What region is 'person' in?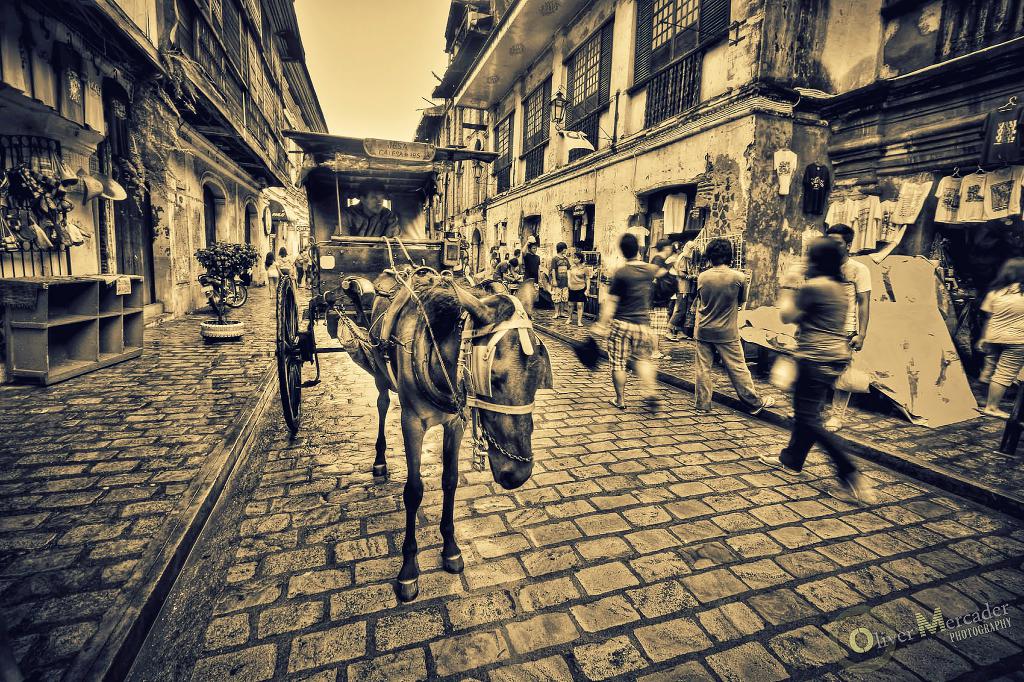
(x1=764, y1=237, x2=877, y2=510).
